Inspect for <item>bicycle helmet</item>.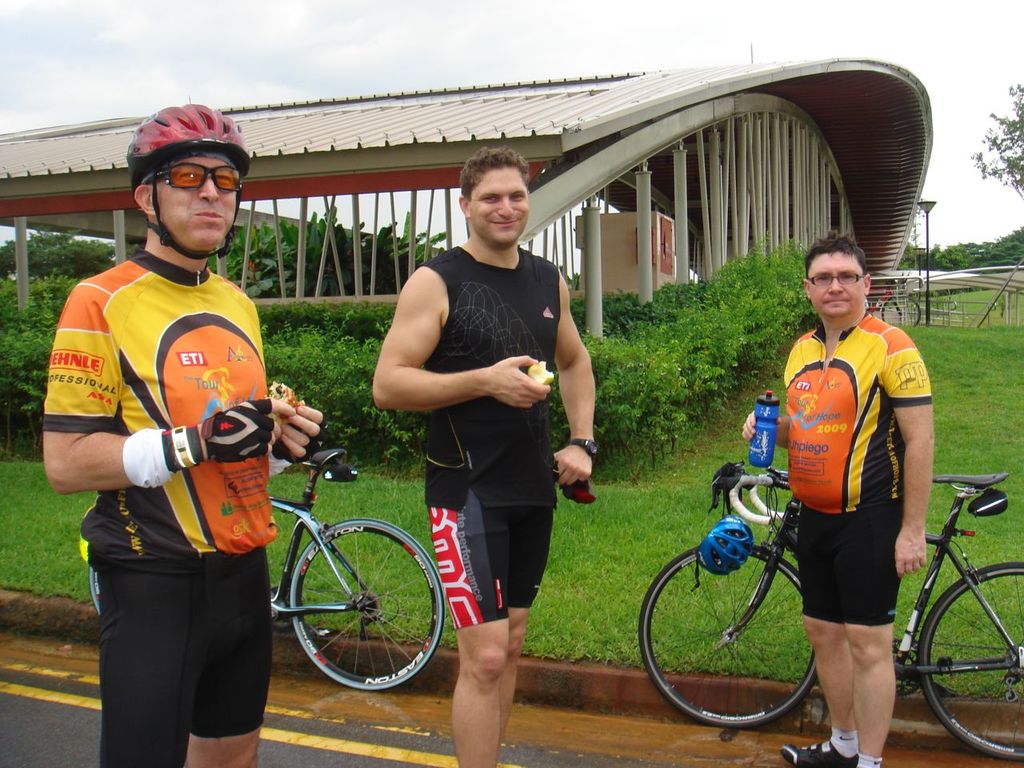
Inspection: (698, 514, 749, 578).
